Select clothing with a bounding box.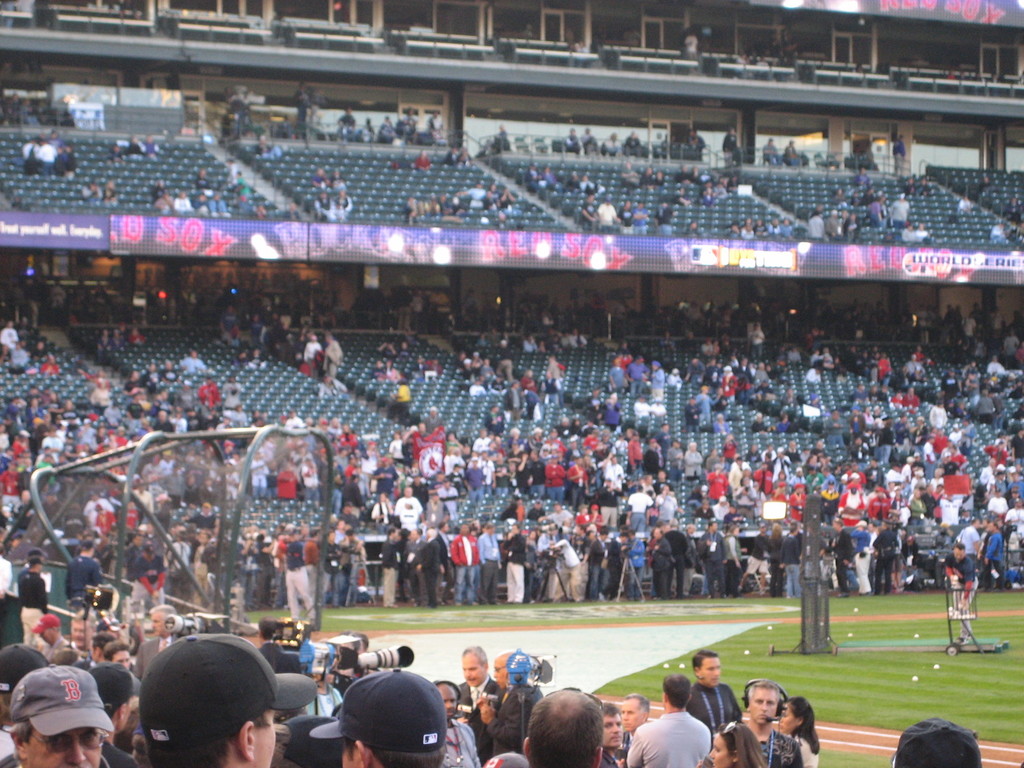
(x1=716, y1=529, x2=737, y2=604).
